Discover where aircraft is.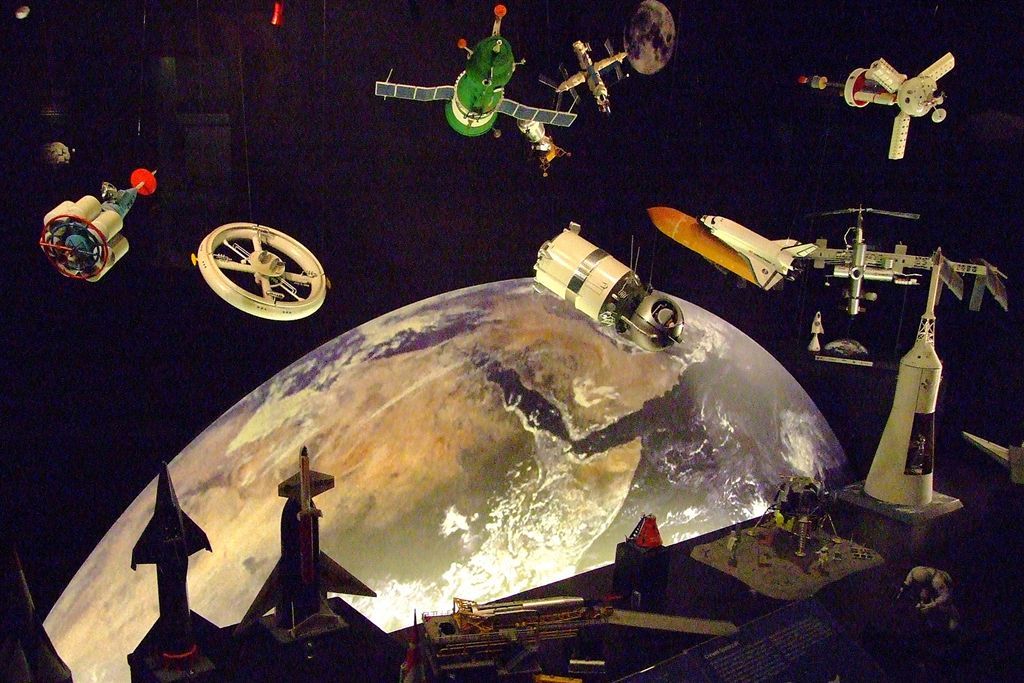
Discovered at 799,203,1013,312.
